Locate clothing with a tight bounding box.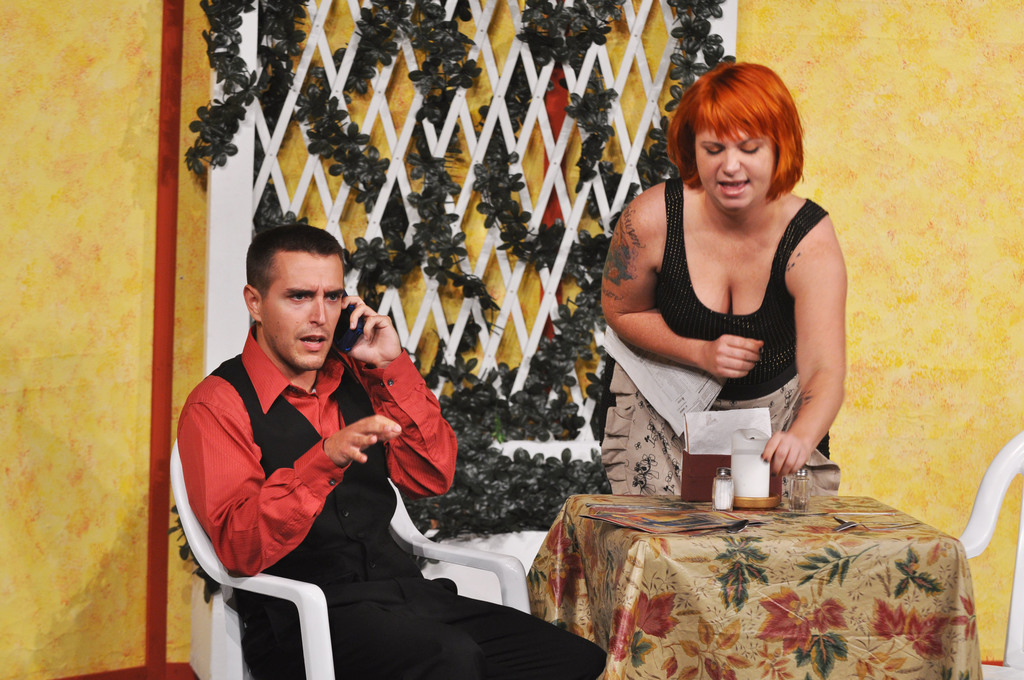
<box>168,324,604,679</box>.
